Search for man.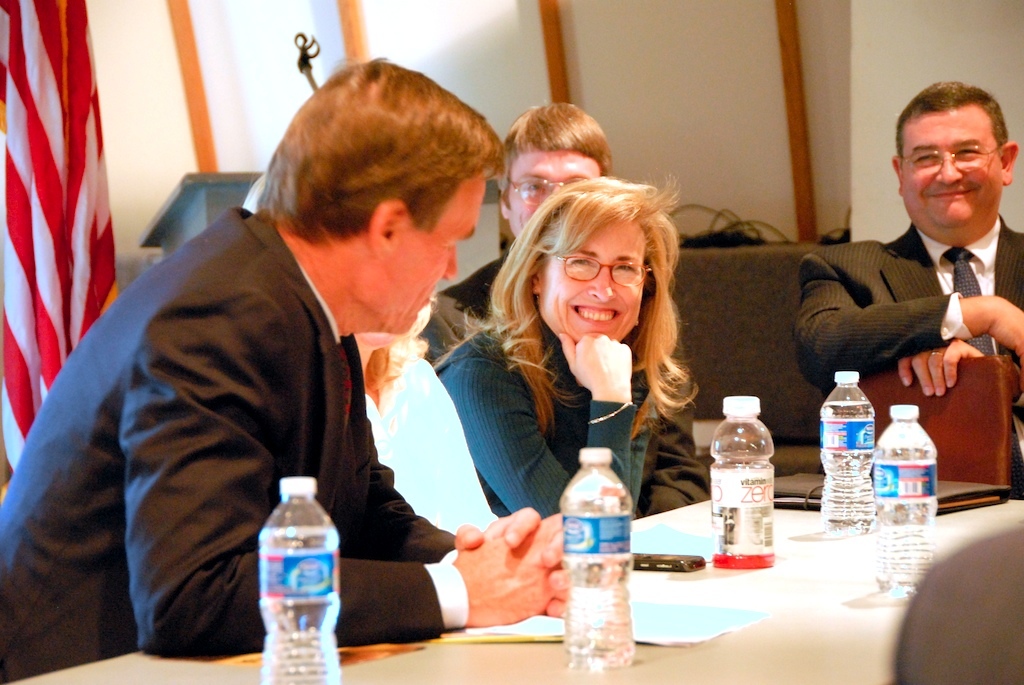
Found at bbox=[32, 77, 539, 657].
